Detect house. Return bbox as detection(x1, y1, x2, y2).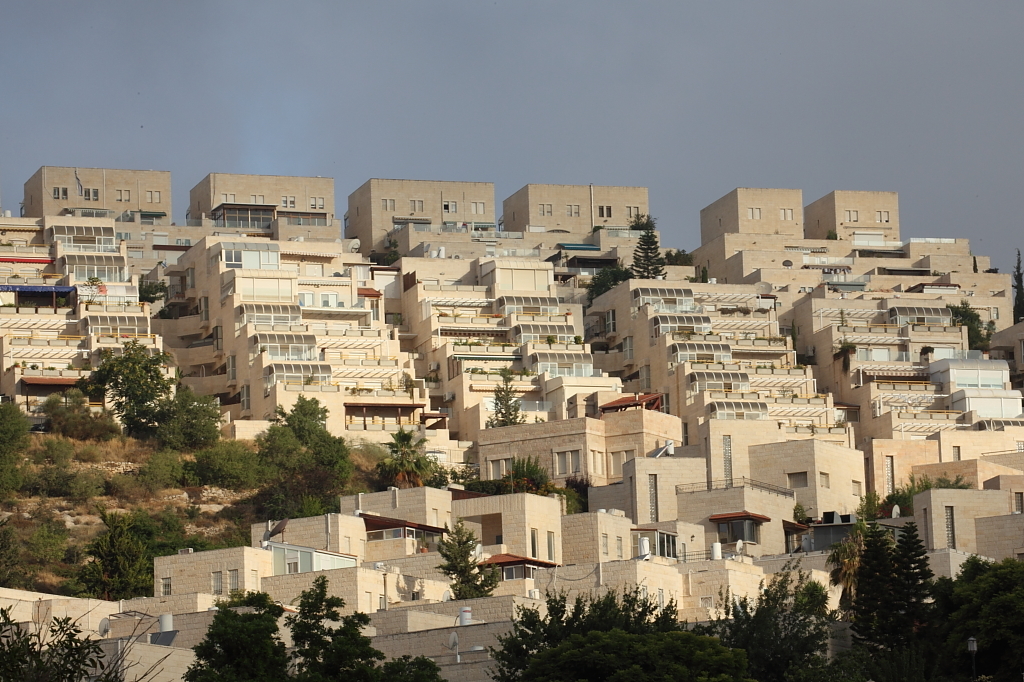
detection(0, 163, 1023, 681).
